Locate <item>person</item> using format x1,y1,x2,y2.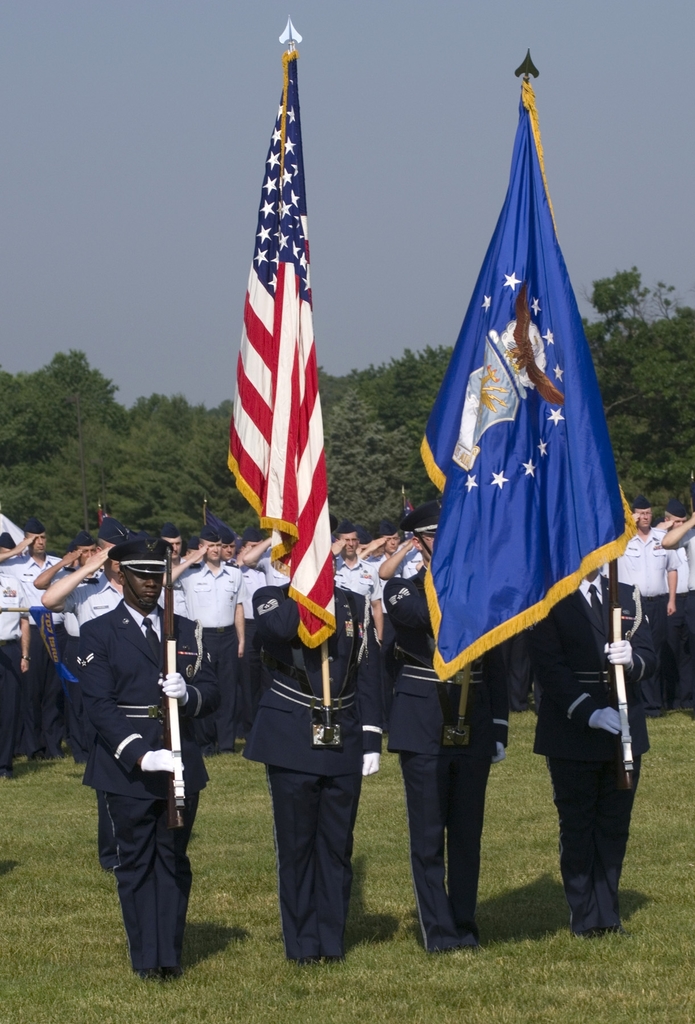
163,538,241,753.
